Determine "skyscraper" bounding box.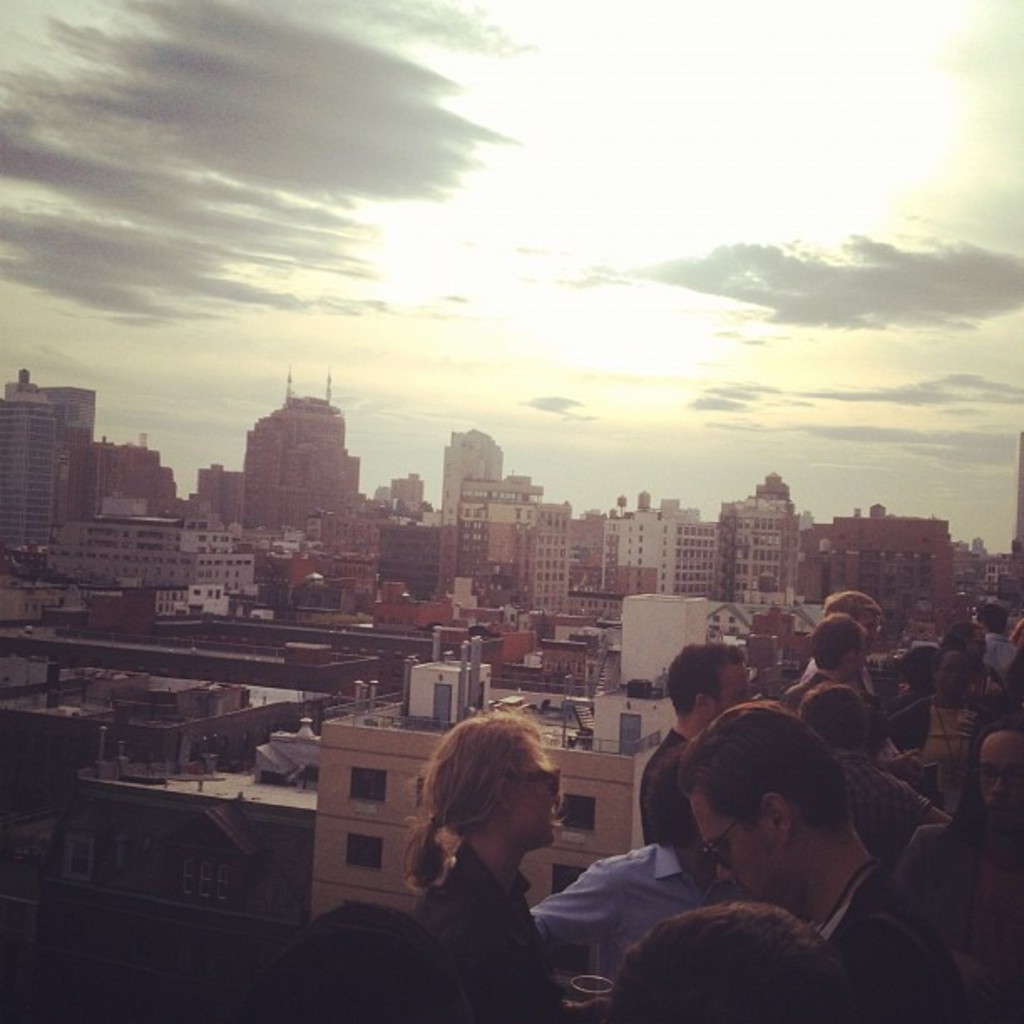
Determined: (left=703, top=467, right=806, bottom=617).
